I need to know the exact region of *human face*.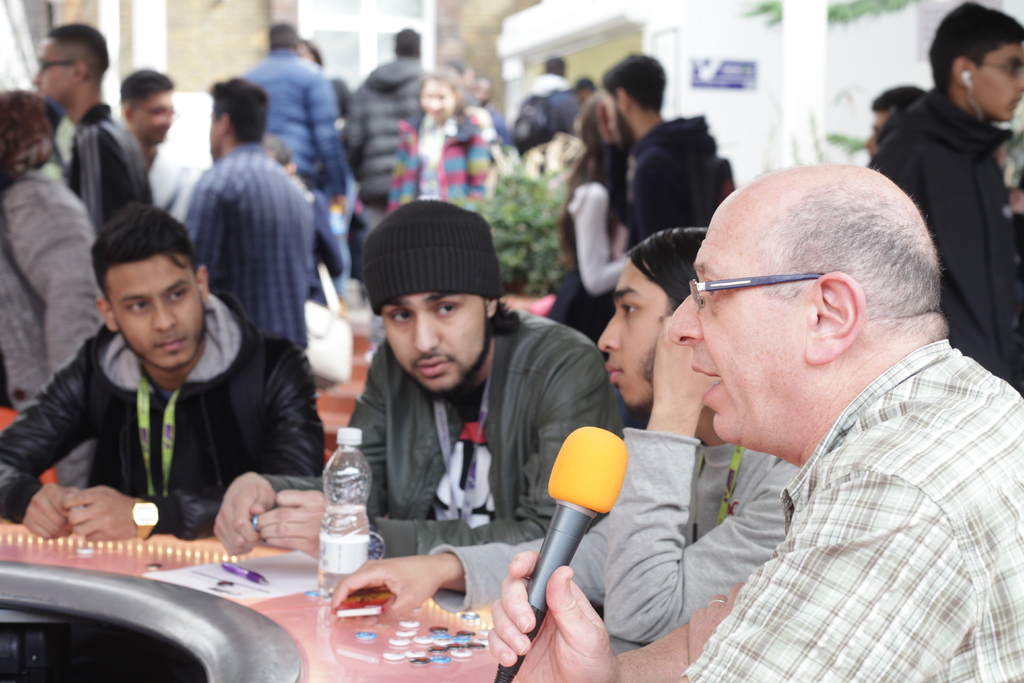
Region: <box>973,44,1023,117</box>.
